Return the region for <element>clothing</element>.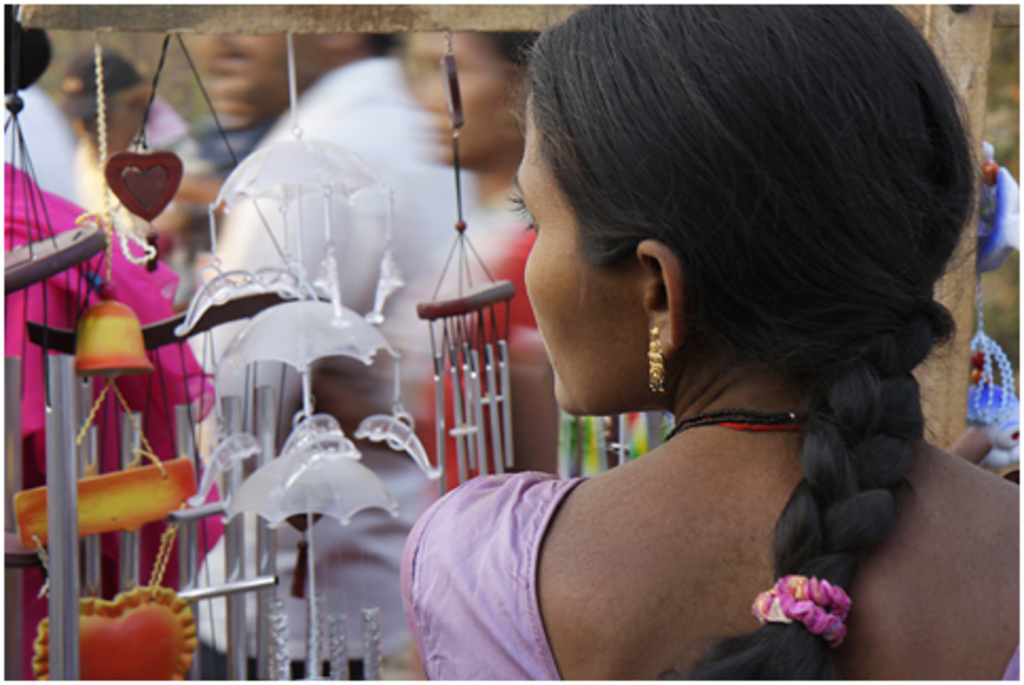
(406,469,1022,683).
